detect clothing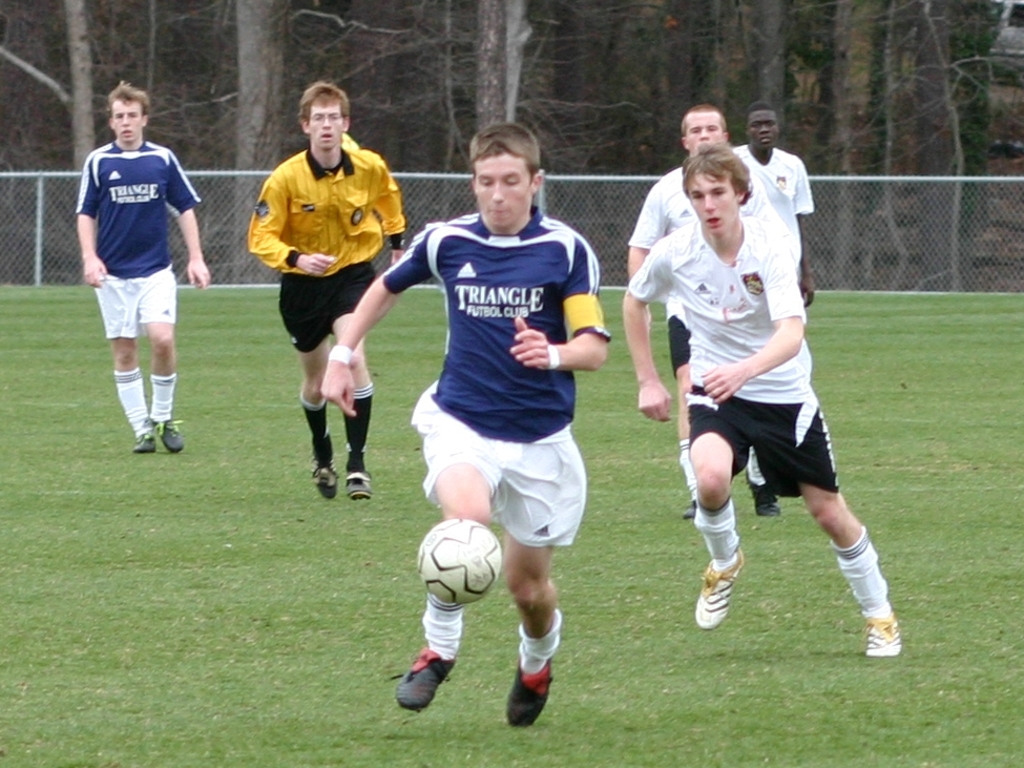
l=737, t=148, r=816, b=277
